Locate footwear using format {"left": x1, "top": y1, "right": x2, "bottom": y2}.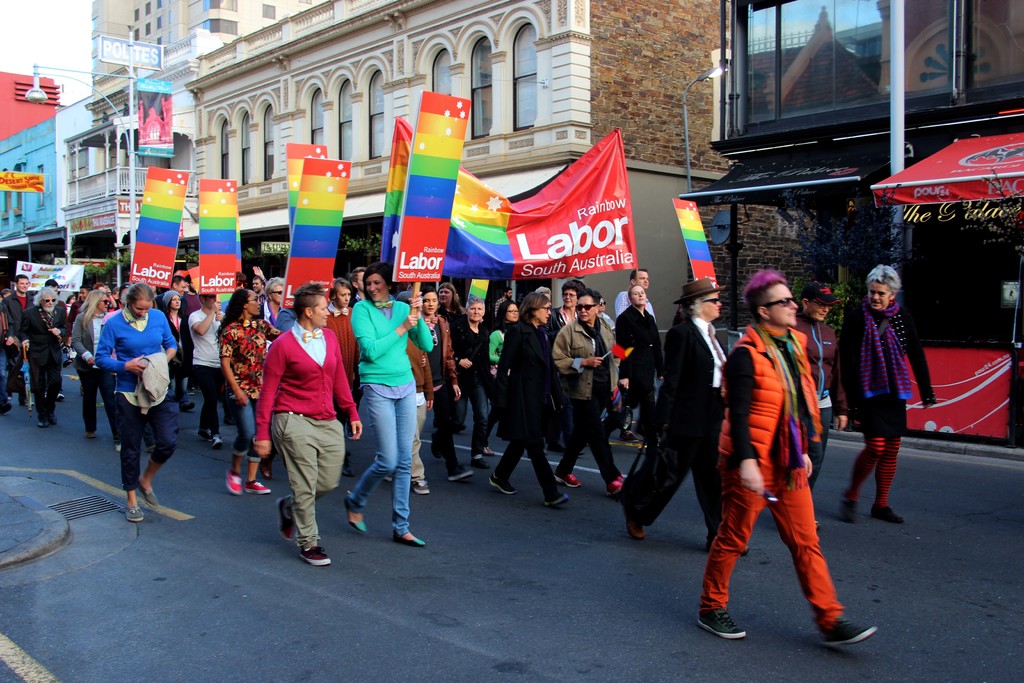
{"left": 391, "top": 523, "right": 427, "bottom": 549}.
